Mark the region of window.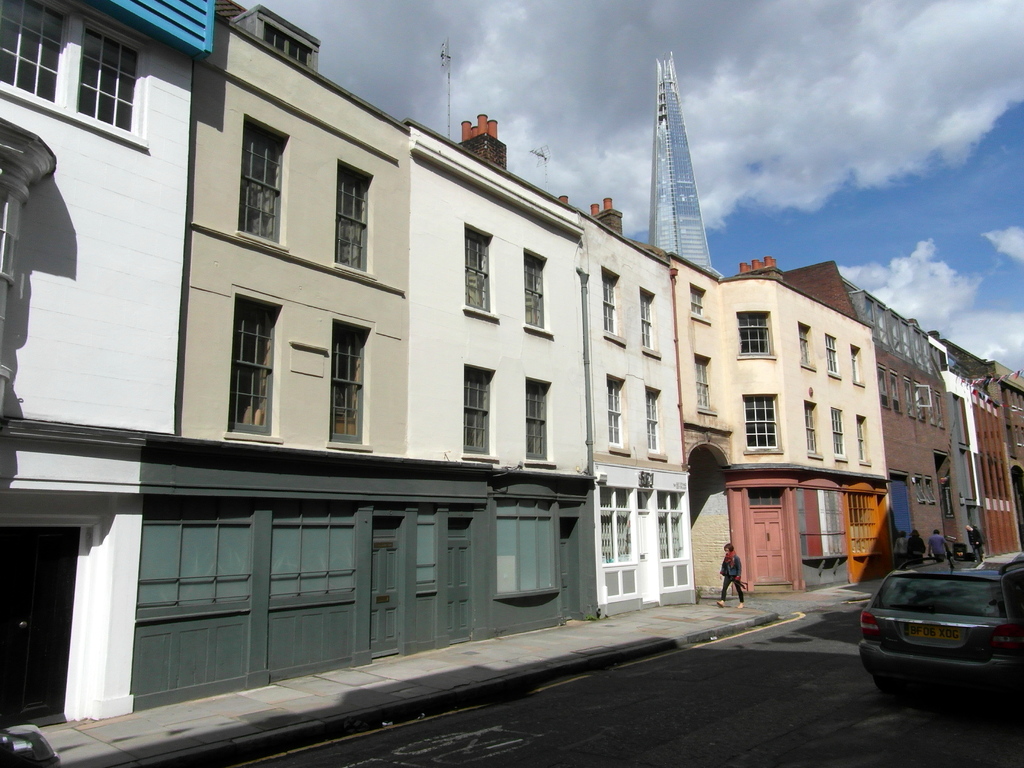
Region: select_region(136, 513, 255, 609).
